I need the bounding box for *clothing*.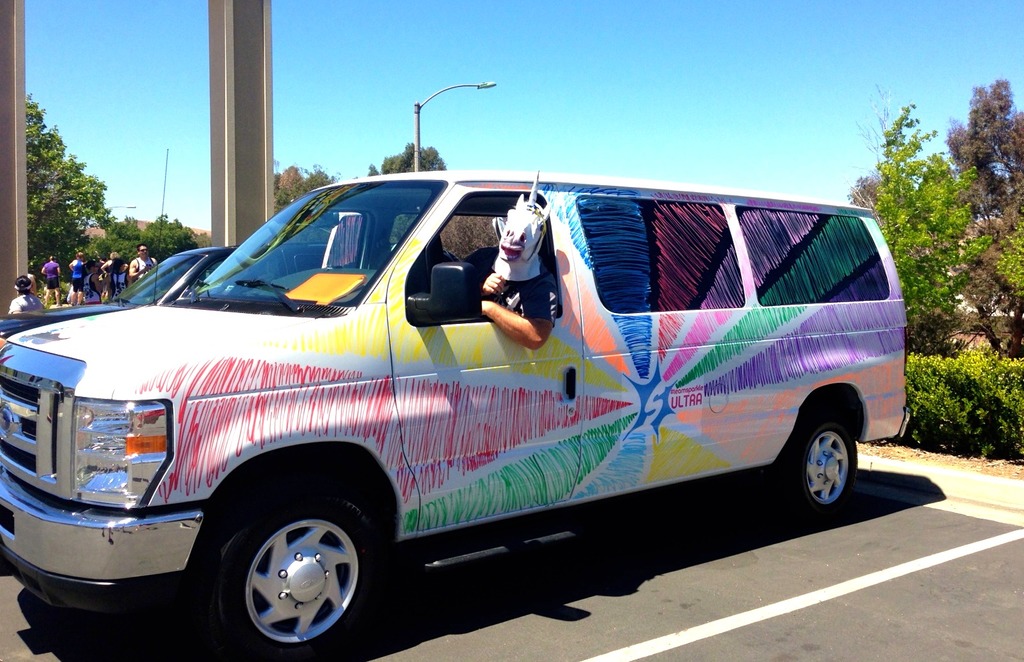
Here it is: {"left": 45, "top": 260, "right": 63, "bottom": 287}.
